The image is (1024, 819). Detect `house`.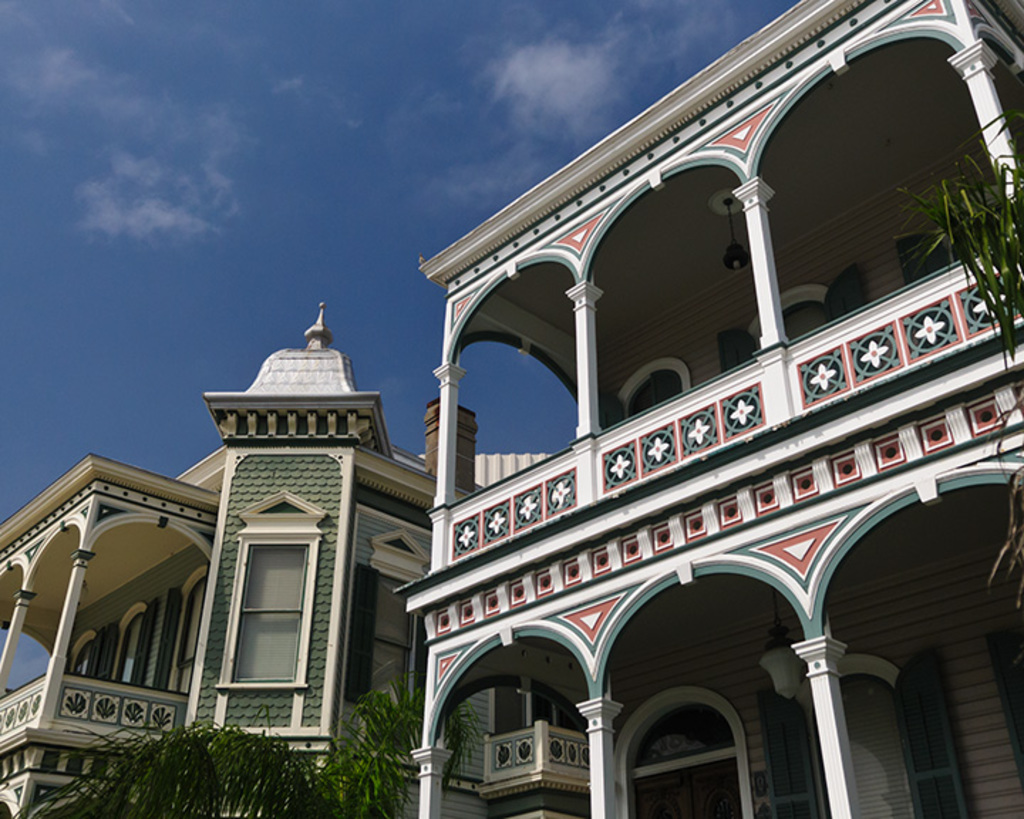
Detection: (1,306,589,818).
